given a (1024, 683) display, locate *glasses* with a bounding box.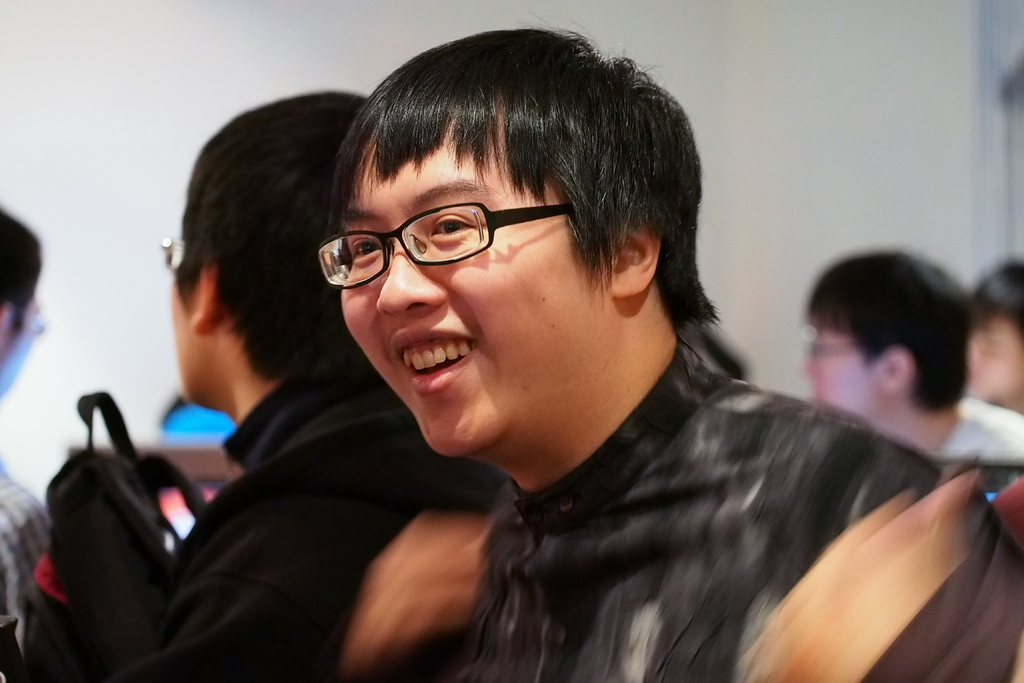
Located: 149/231/184/274.
